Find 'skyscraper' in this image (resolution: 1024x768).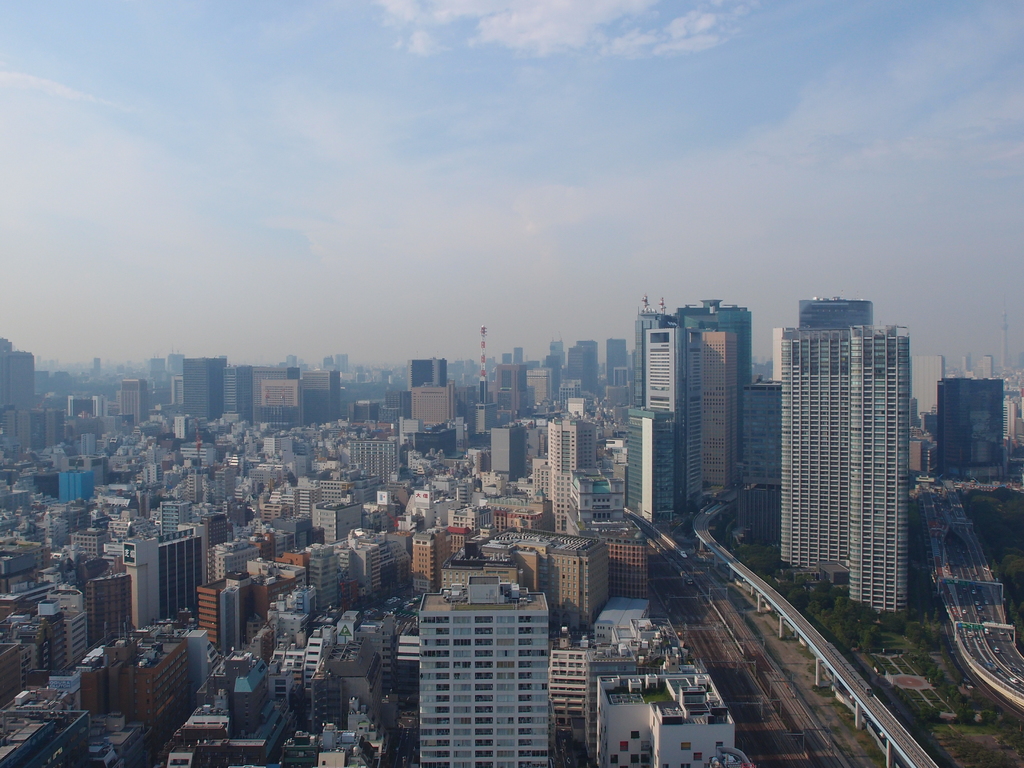
Rect(565, 342, 590, 384).
